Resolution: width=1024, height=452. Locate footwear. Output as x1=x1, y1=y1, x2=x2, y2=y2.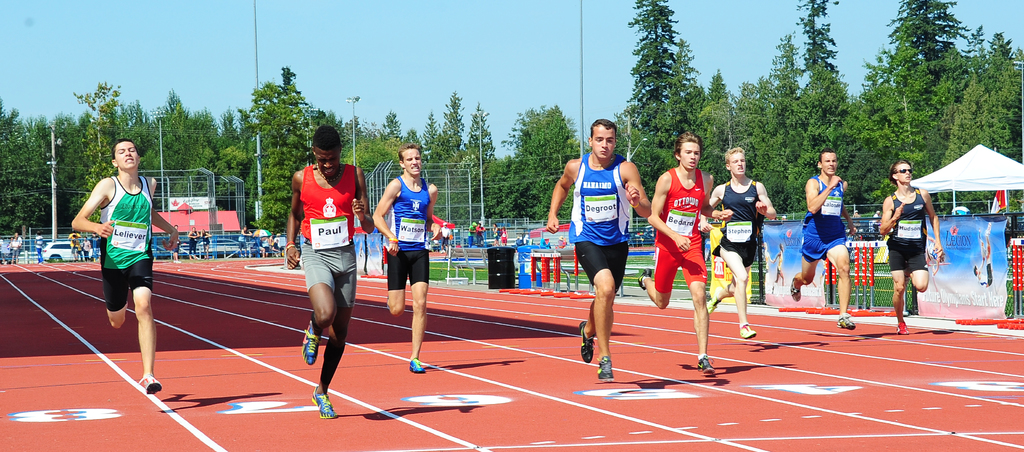
x1=708, y1=294, x2=721, y2=314.
